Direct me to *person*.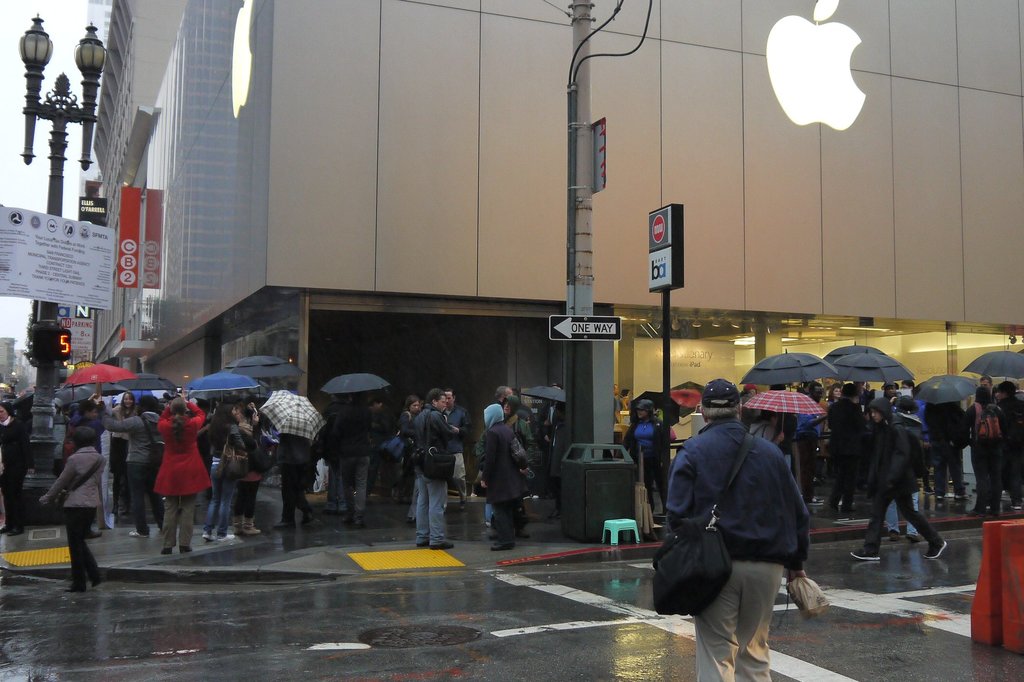
Direction: (left=102, top=394, right=161, bottom=534).
